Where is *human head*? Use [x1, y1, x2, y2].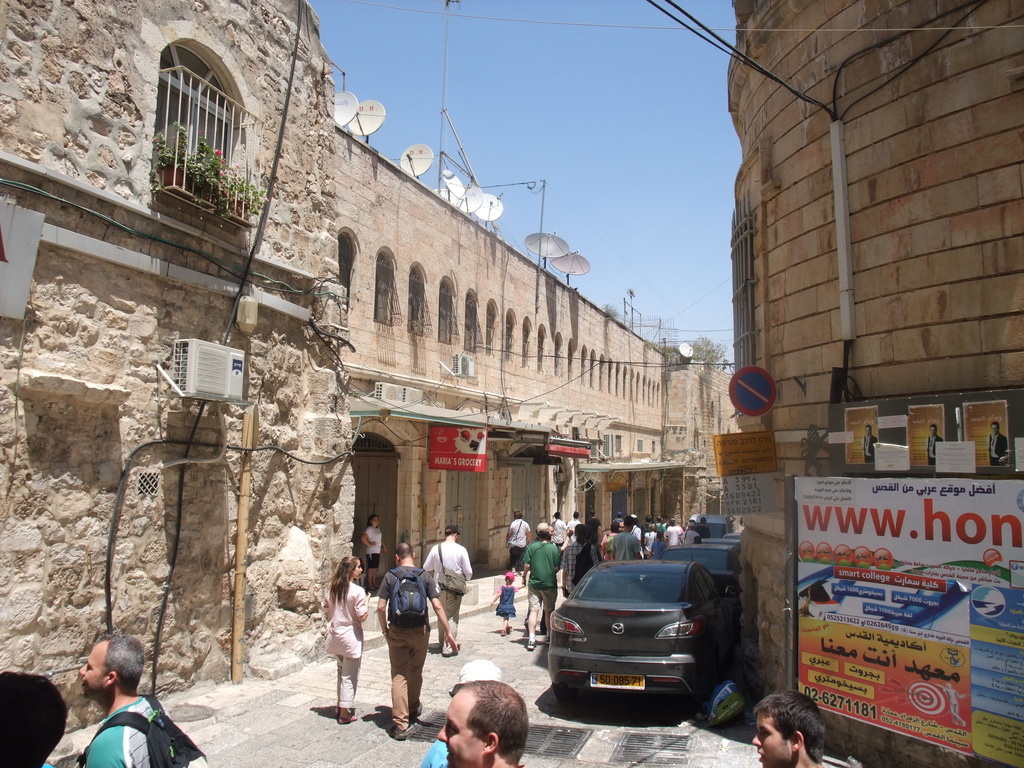
[865, 425, 872, 437].
